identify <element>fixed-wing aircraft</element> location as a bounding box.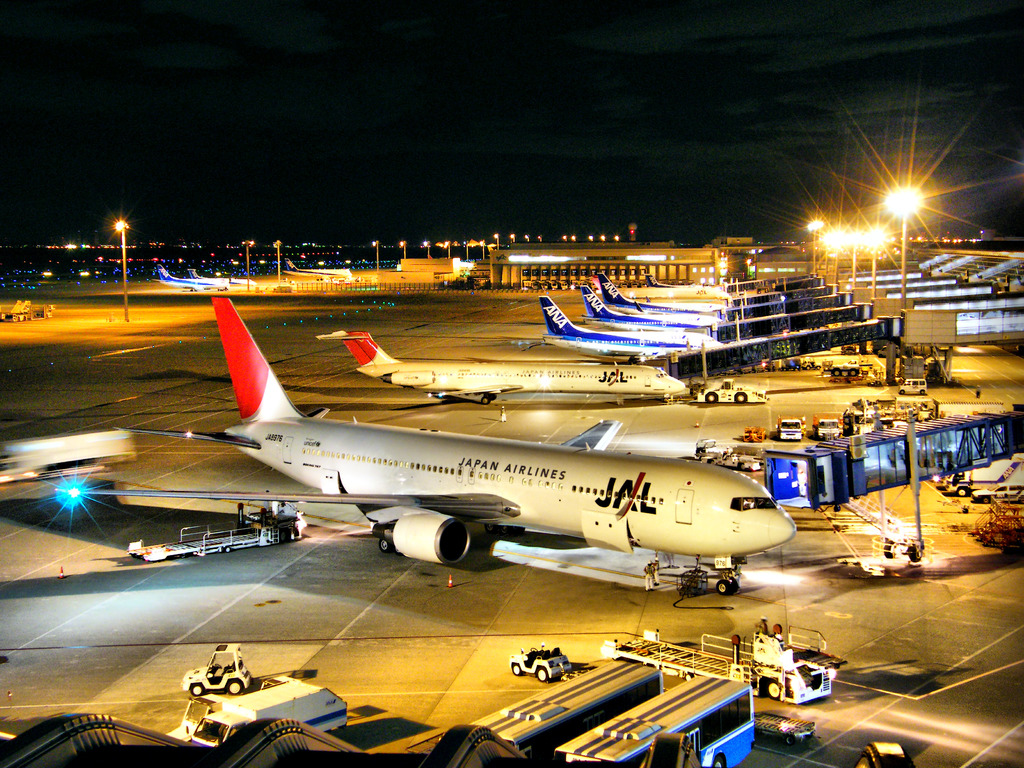
bbox=(282, 260, 351, 283).
